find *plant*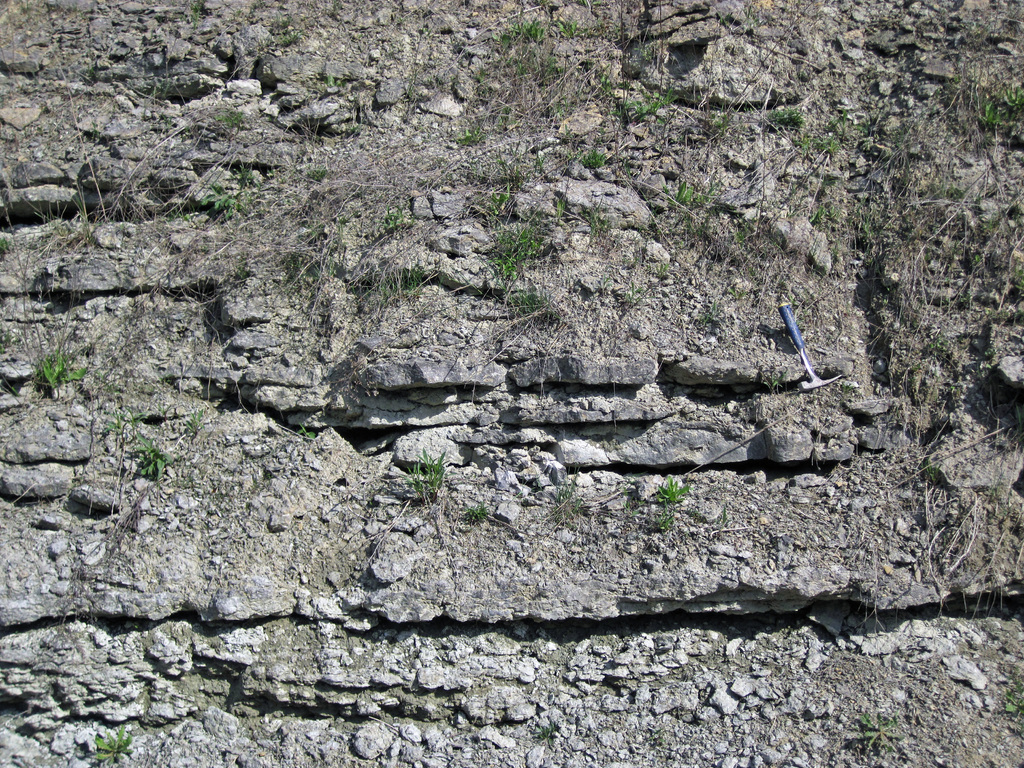
840,375,862,391
